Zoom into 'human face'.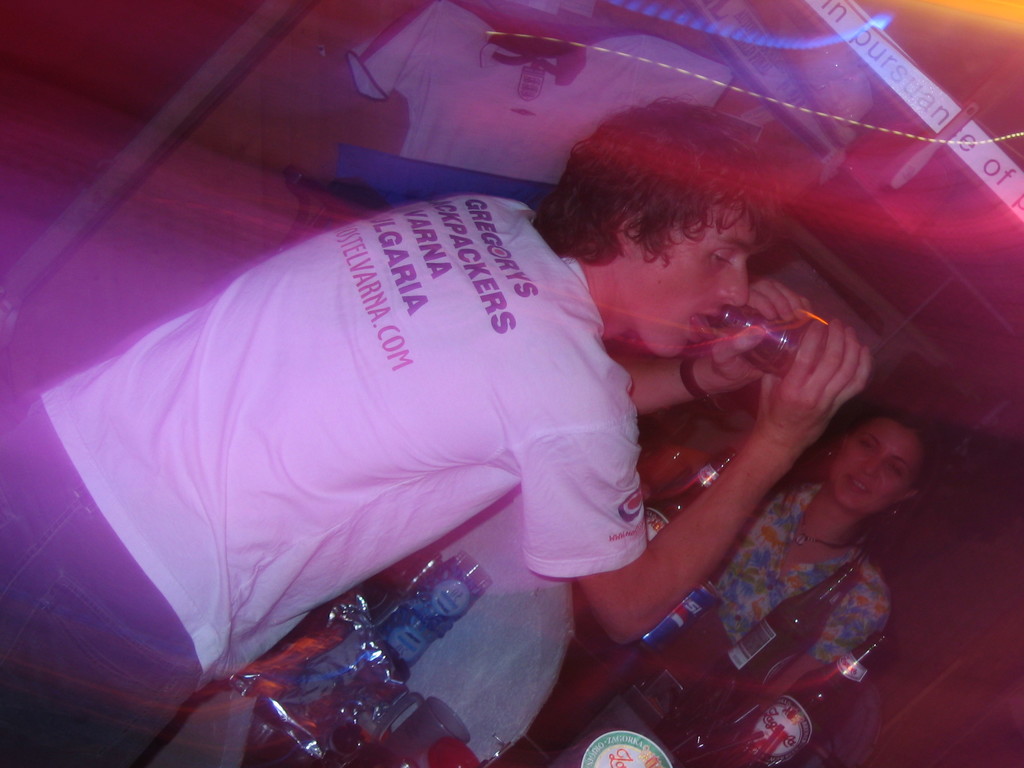
Zoom target: [x1=614, y1=209, x2=749, y2=349].
